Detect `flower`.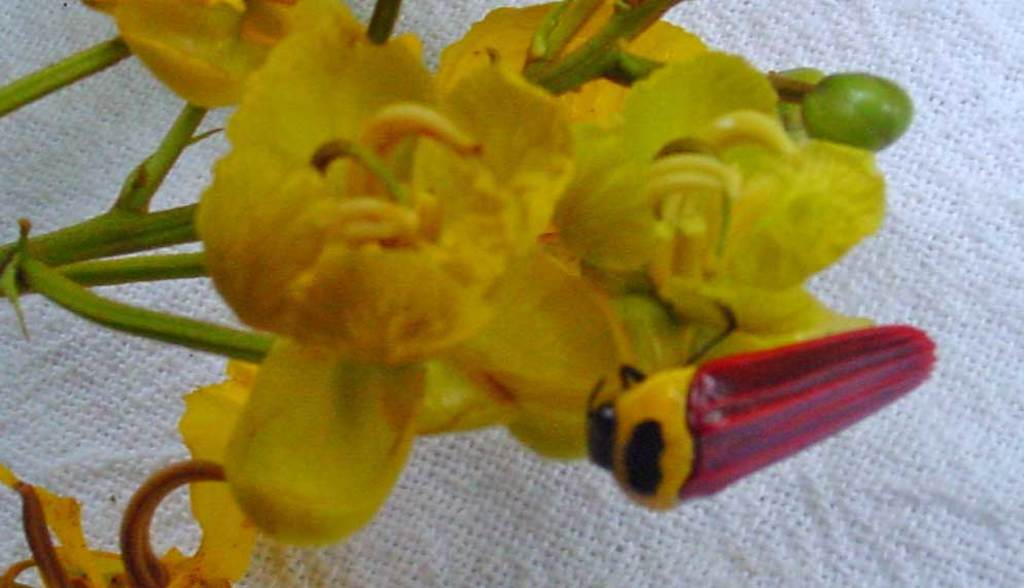
Detected at <box>199,12,569,367</box>.
